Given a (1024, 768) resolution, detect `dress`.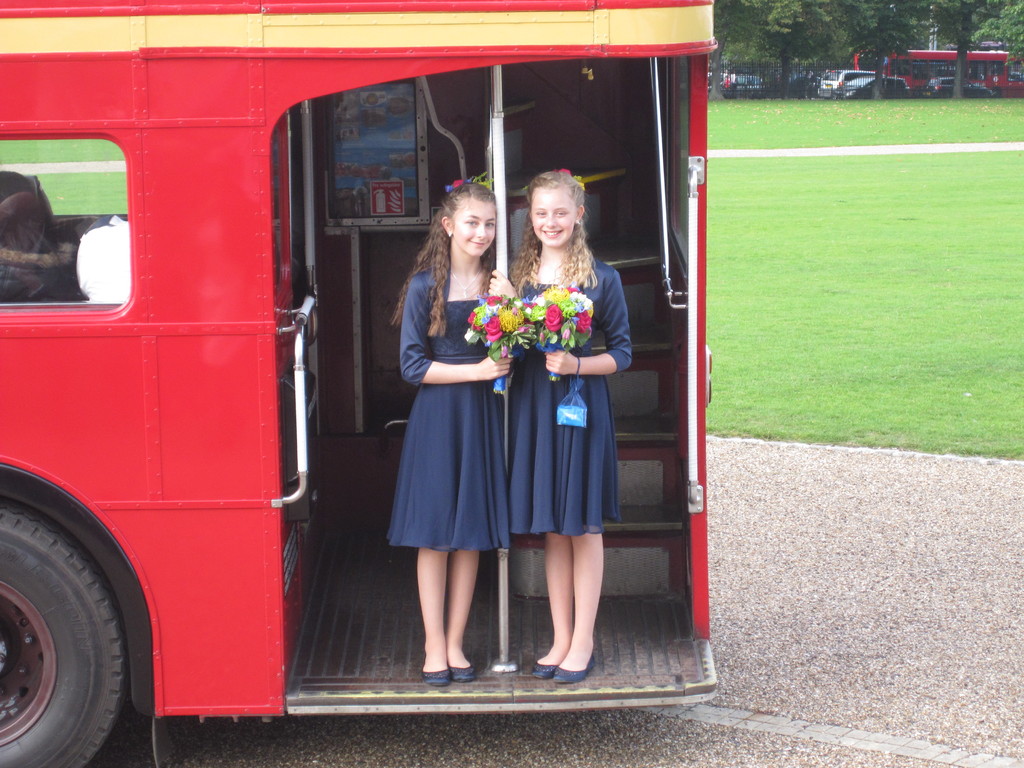
[503,260,639,540].
